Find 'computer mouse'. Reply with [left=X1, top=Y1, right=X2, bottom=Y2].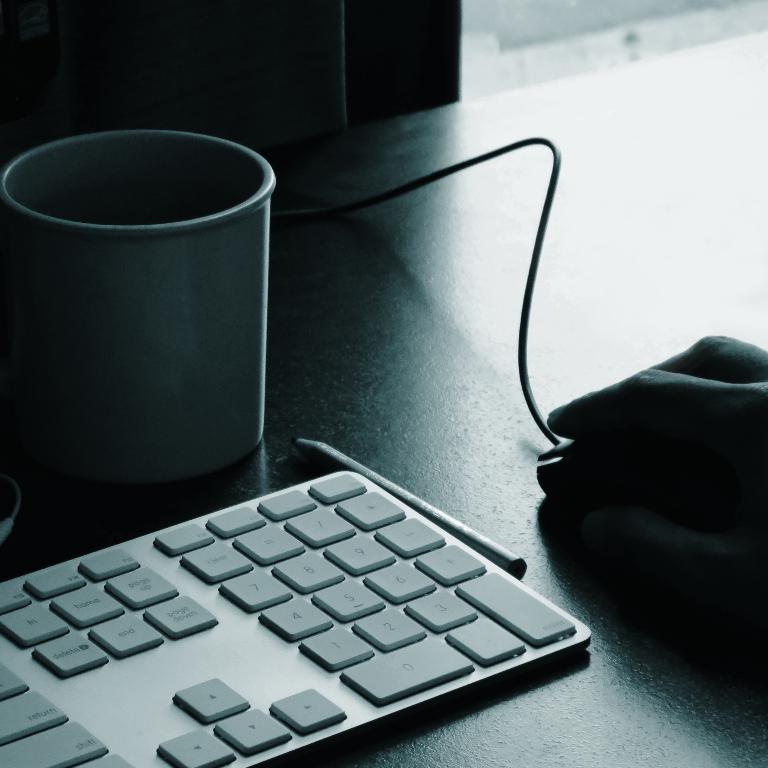
[left=535, top=427, right=745, bottom=528].
